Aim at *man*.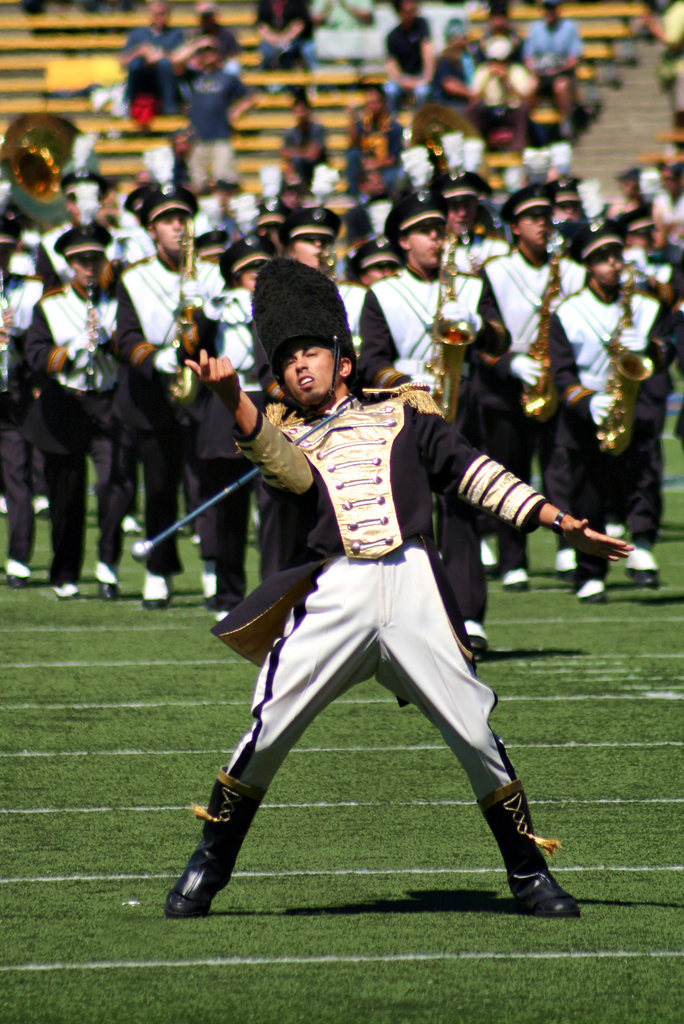
Aimed at box(168, 36, 254, 188).
